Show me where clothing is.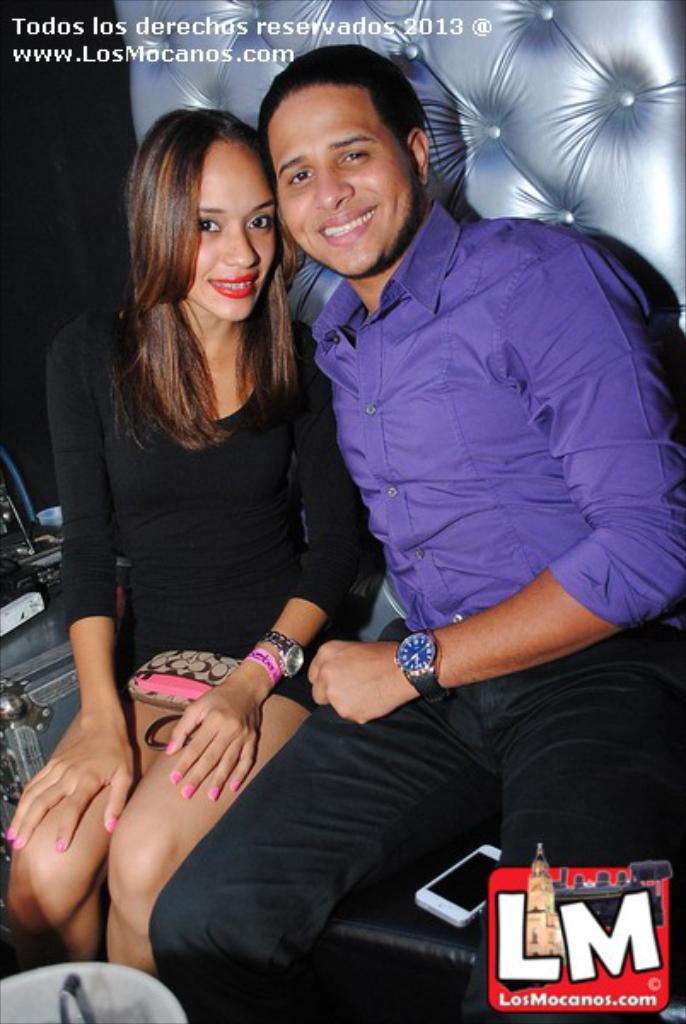
clothing is at (x1=212, y1=147, x2=657, y2=927).
